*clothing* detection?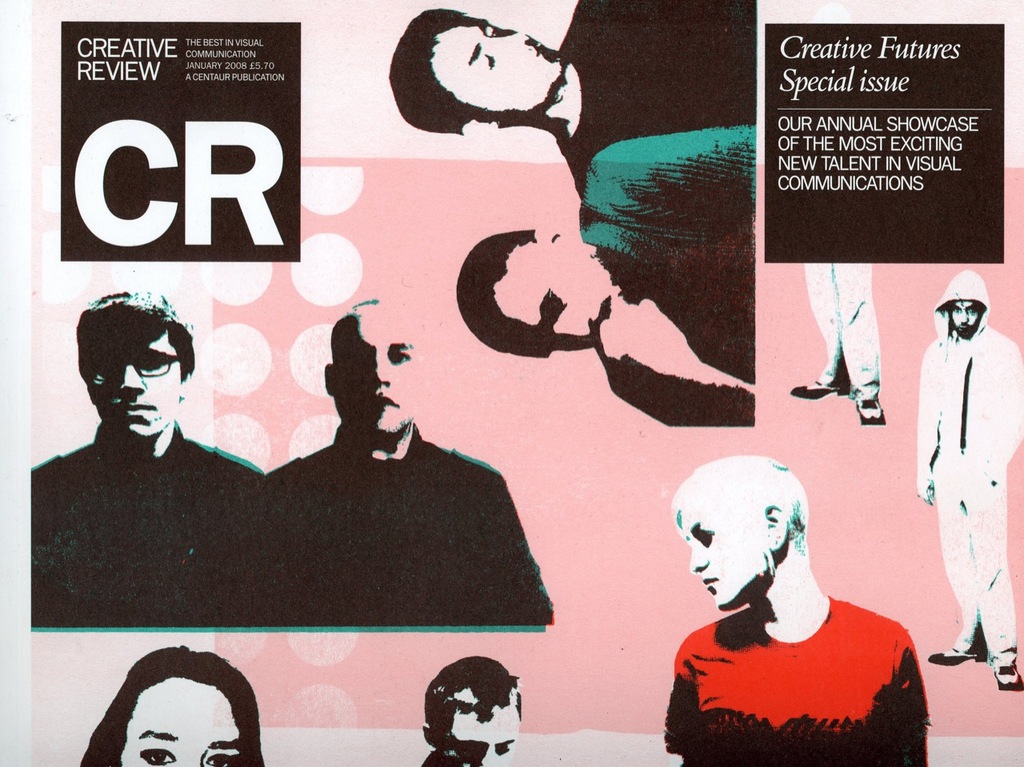
BBox(536, 0, 764, 216)
